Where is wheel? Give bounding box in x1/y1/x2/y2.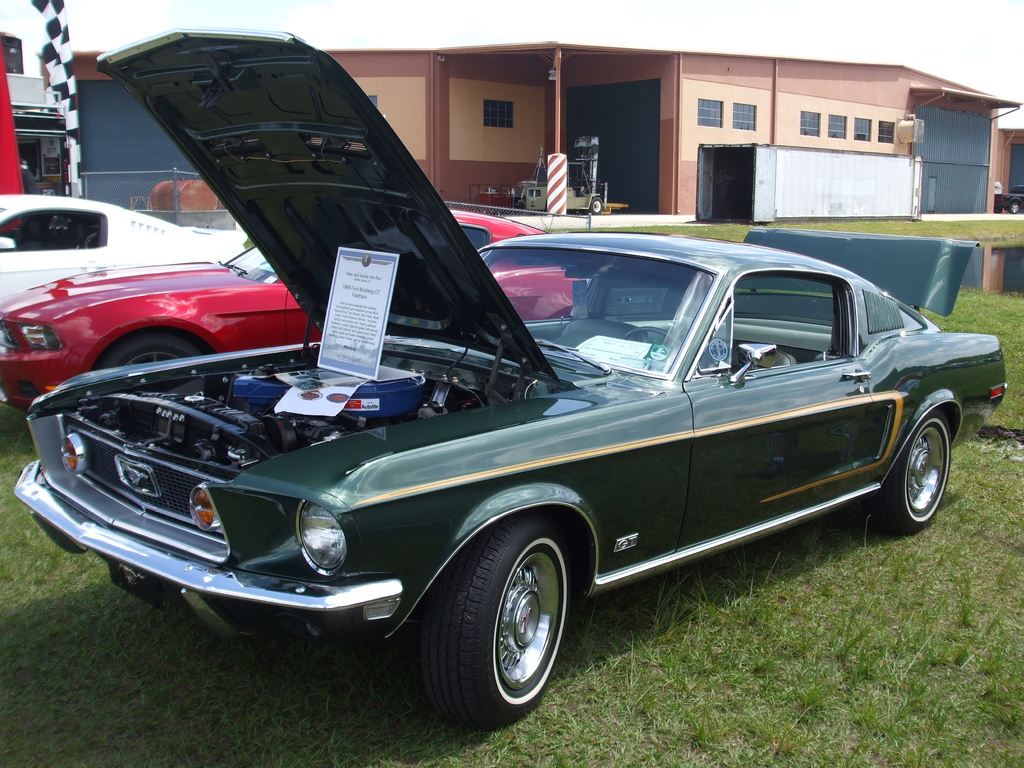
1011/202/1021/211.
